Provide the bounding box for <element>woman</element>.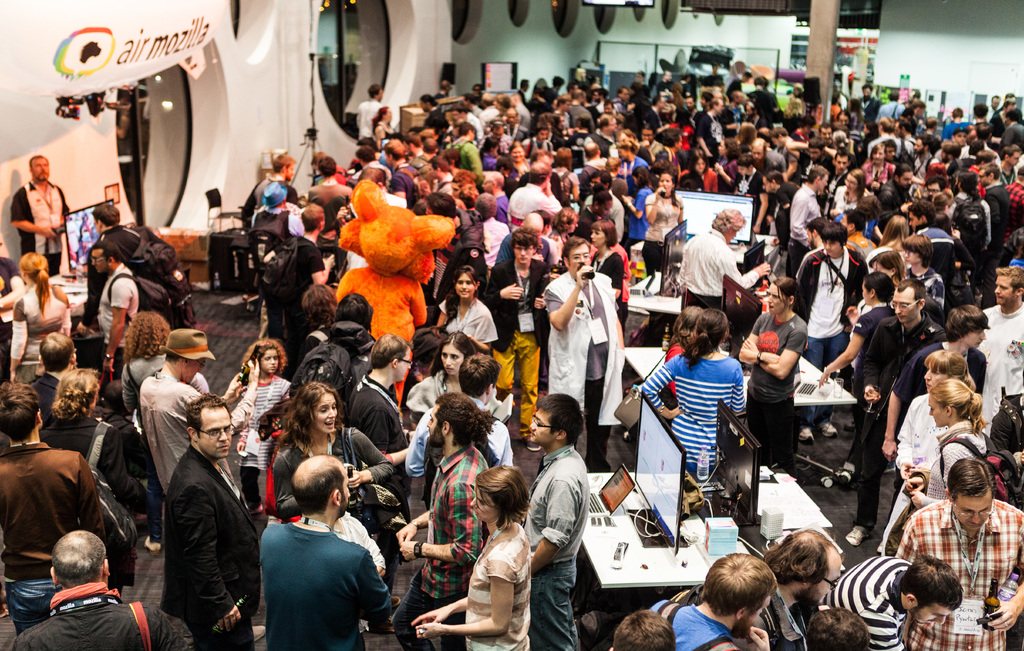
{"left": 687, "top": 152, "right": 716, "bottom": 195}.
